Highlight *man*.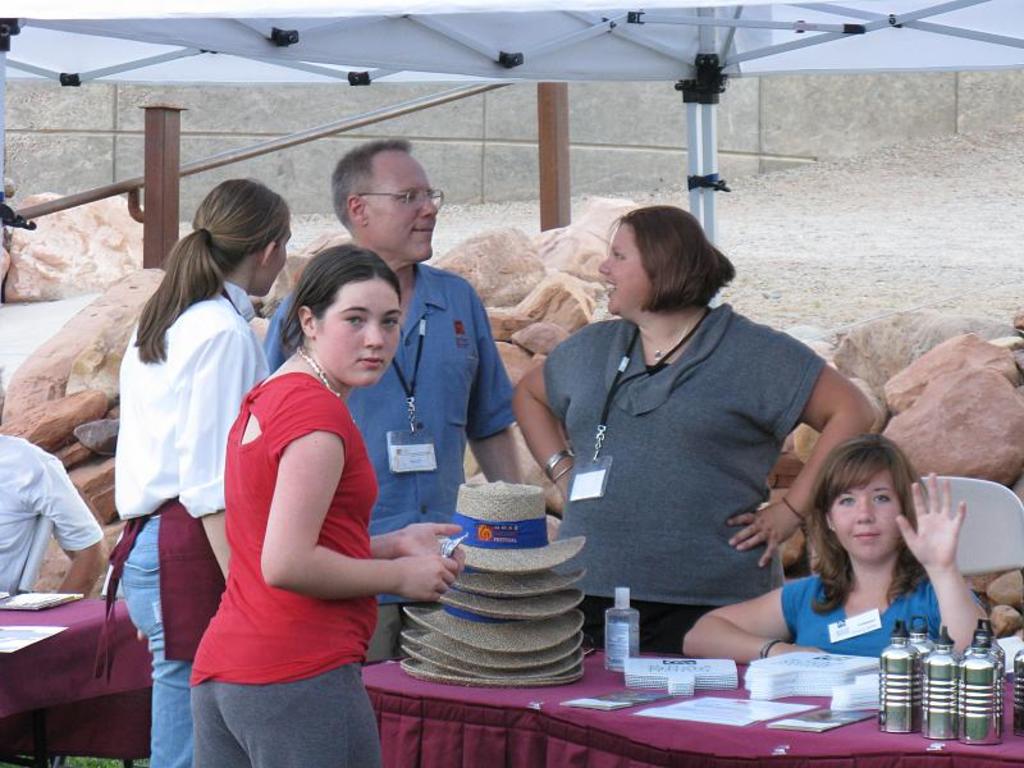
Highlighted region: crop(256, 134, 517, 539).
